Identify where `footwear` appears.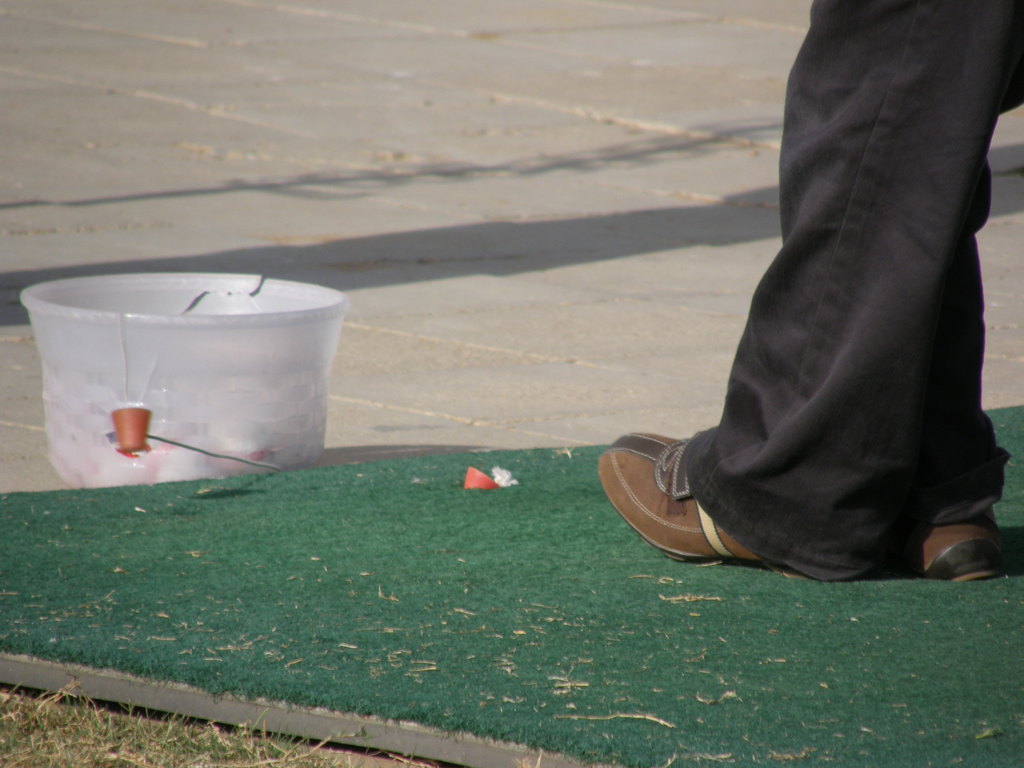
Appears at x1=891, y1=506, x2=1022, y2=585.
